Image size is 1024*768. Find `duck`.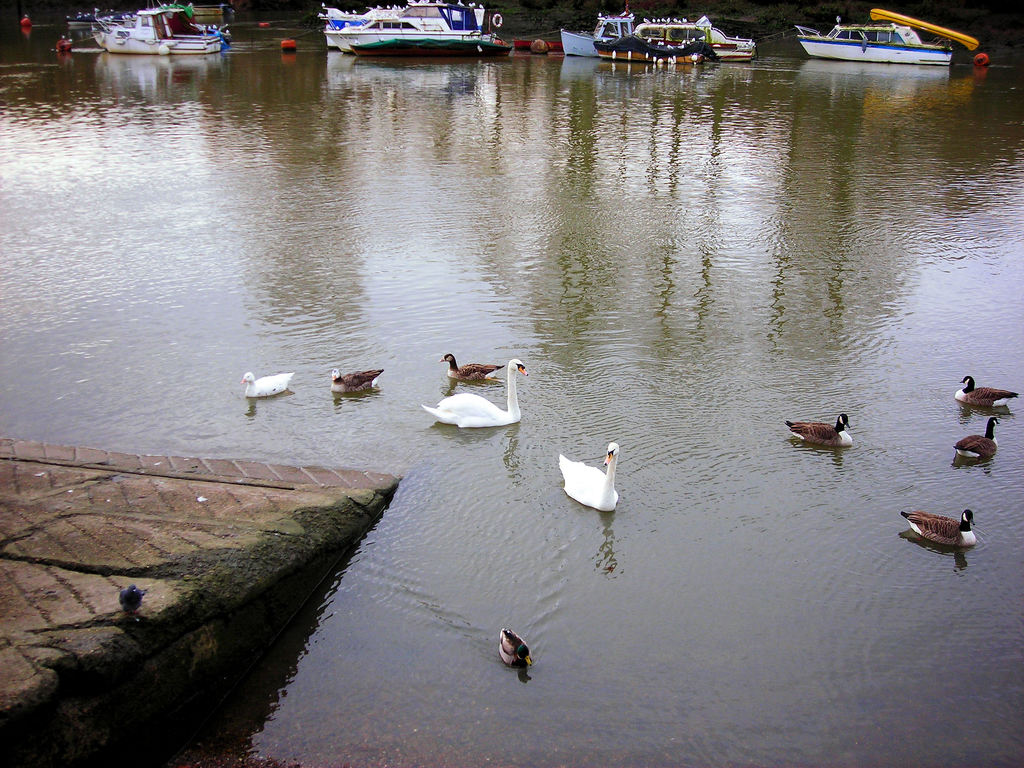
(left=954, top=410, right=1009, bottom=457).
